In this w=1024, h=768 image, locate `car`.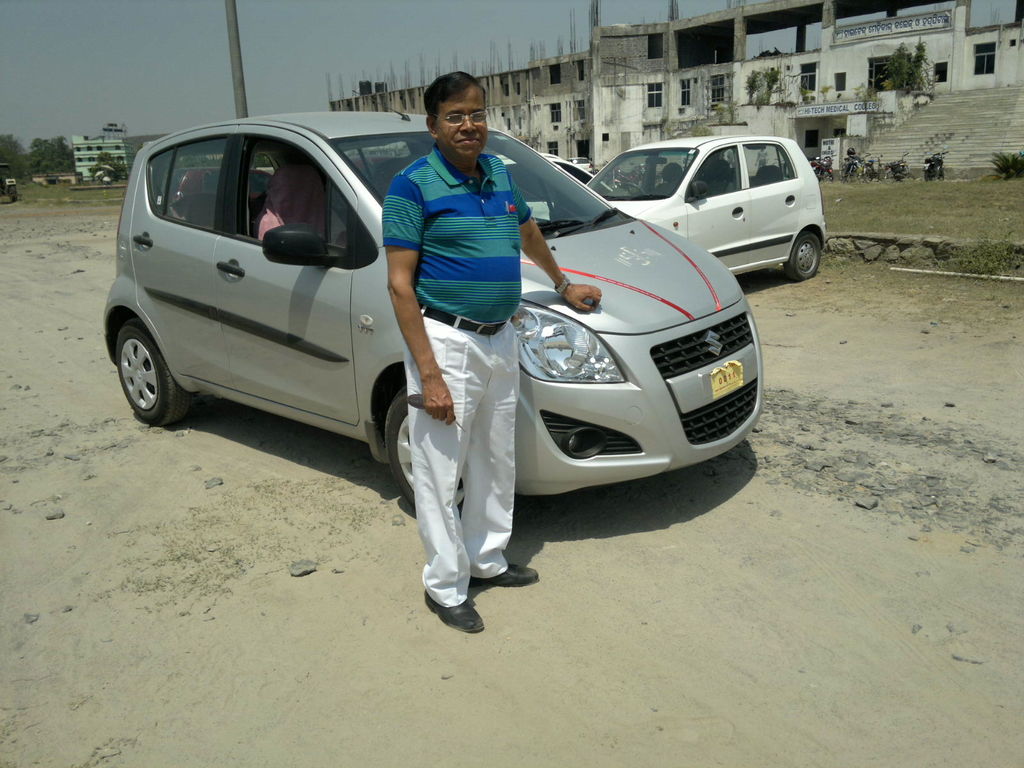
Bounding box: BBox(494, 151, 620, 225).
